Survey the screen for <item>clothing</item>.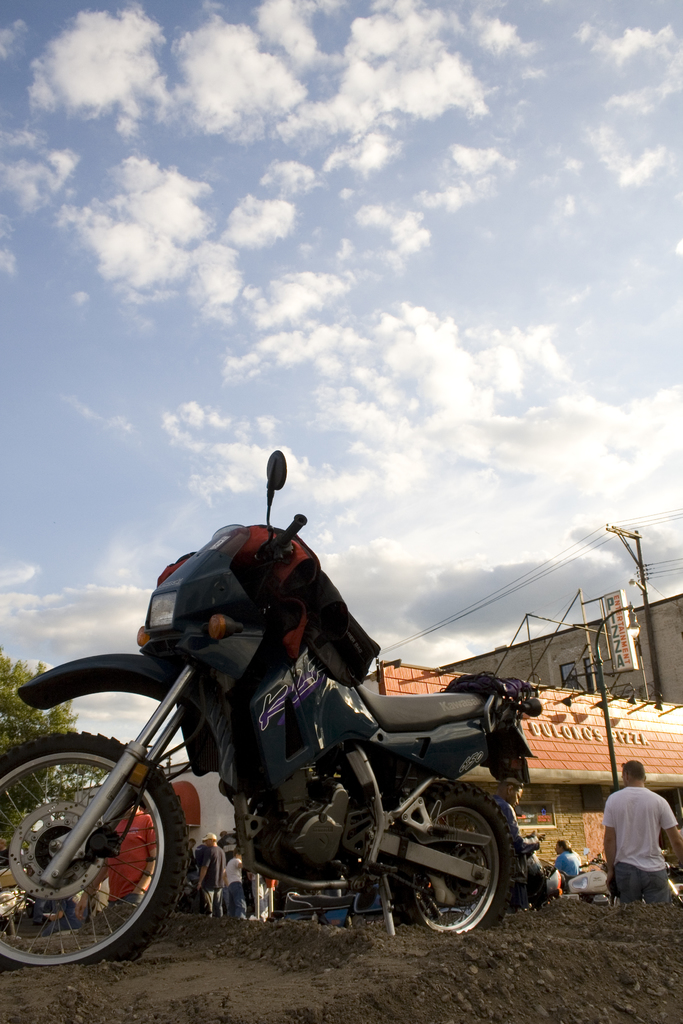
Survey found: [224, 856, 249, 923].
